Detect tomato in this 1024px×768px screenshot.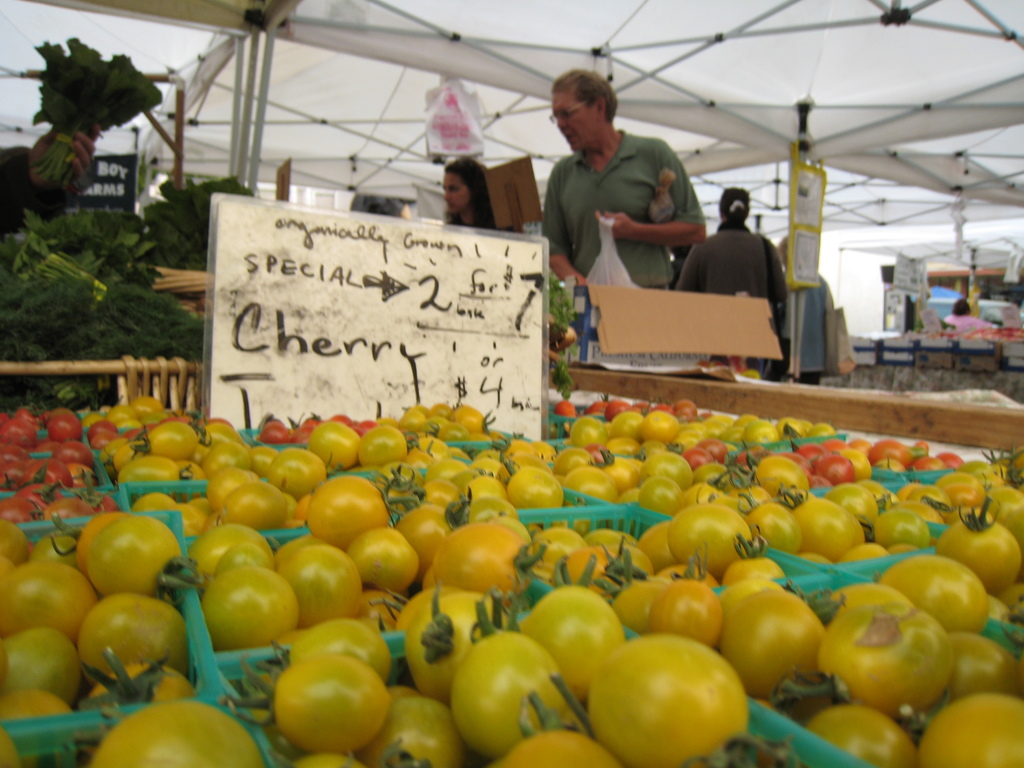
Detection: Rect(947, 627, 1022, 697).
